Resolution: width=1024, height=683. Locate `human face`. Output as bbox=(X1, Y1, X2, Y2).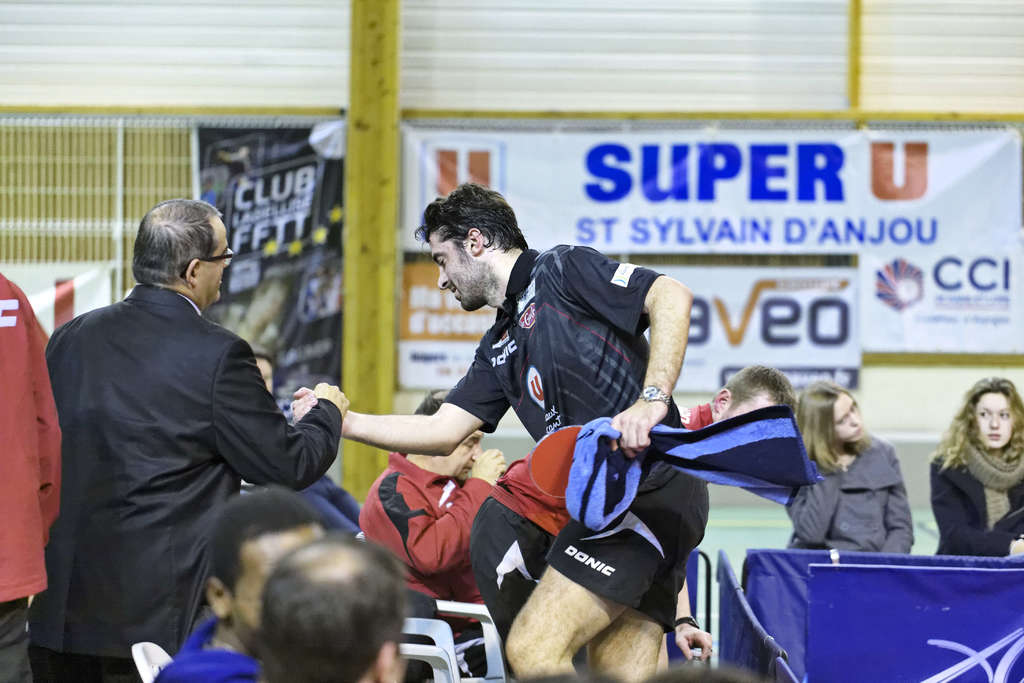
bbox=(229, 514, 311, 646).
